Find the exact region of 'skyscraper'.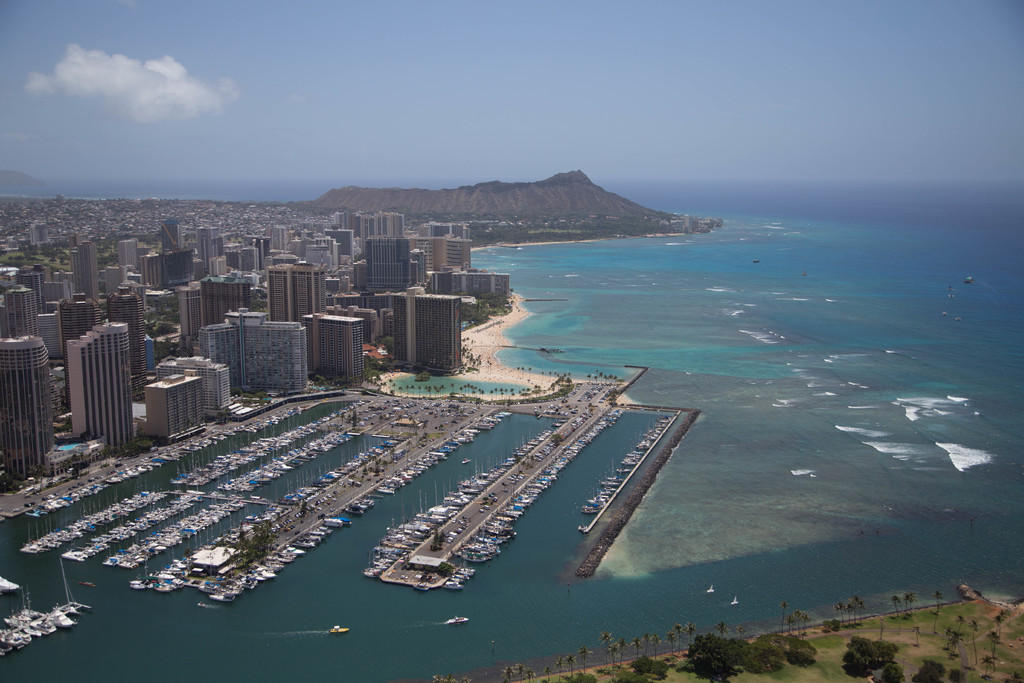
Exact region: (118, 235, 134, 261).
